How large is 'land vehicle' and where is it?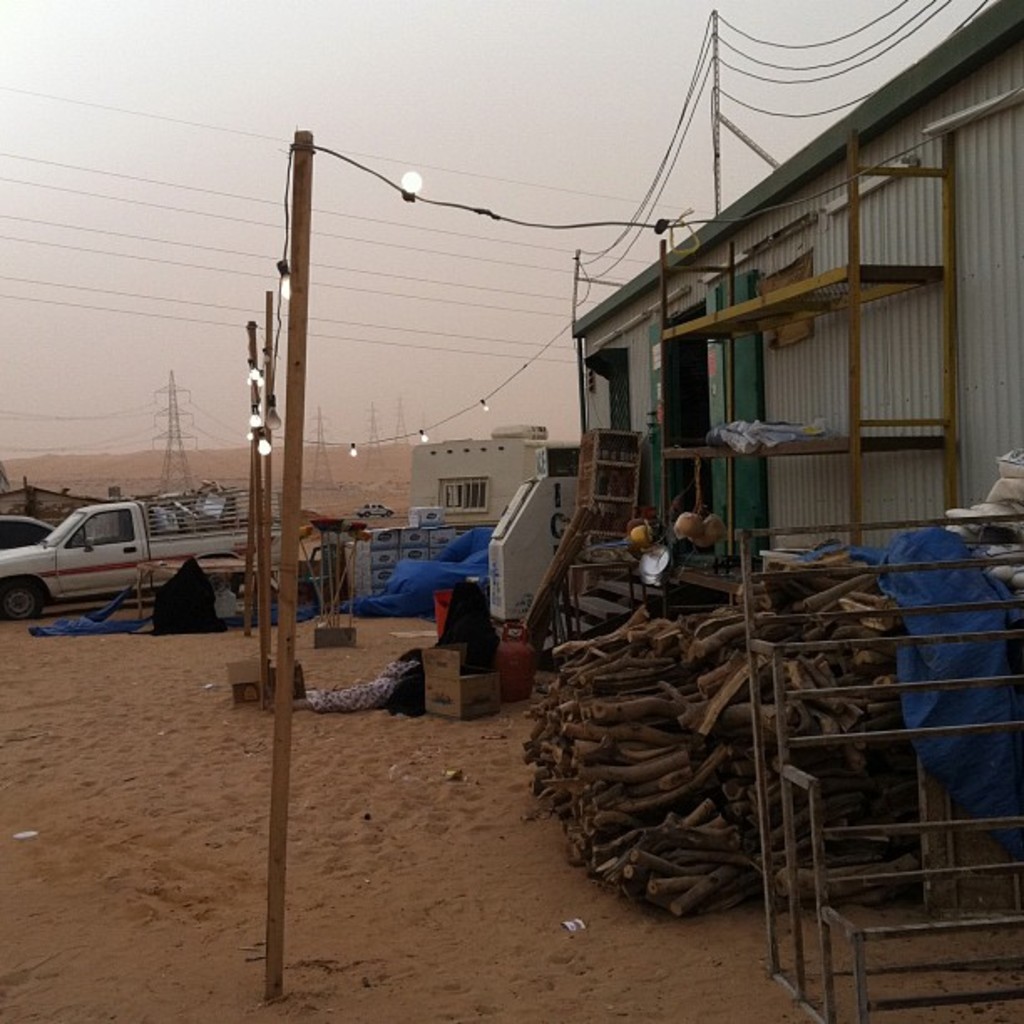
Bounding box: [353,504,395,527].
